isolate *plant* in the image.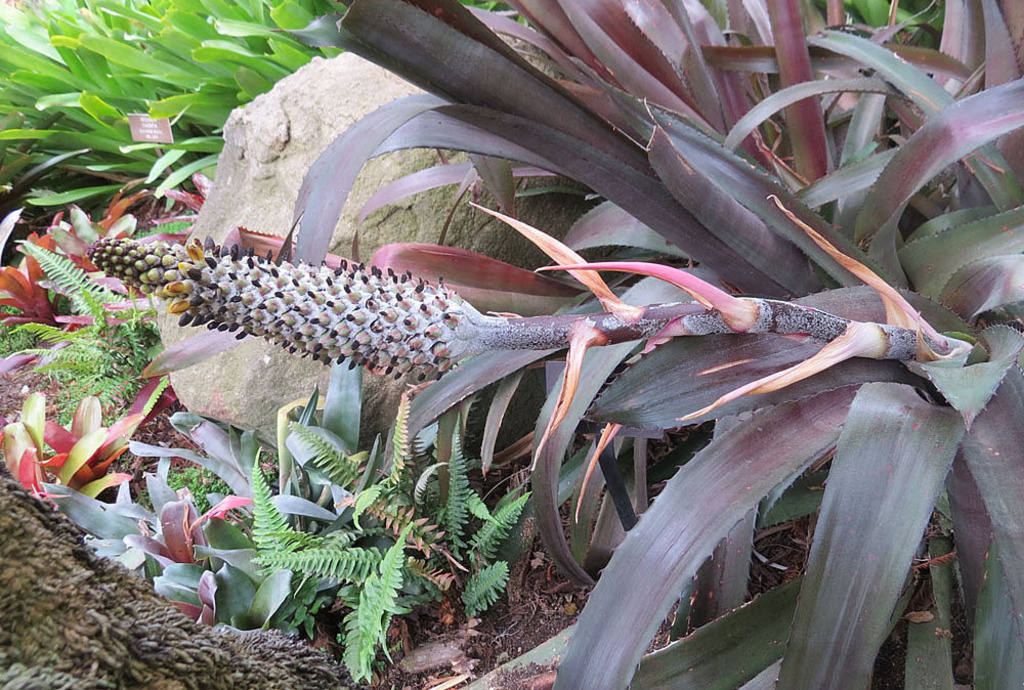
Isolated region: 41/405/283/633.
